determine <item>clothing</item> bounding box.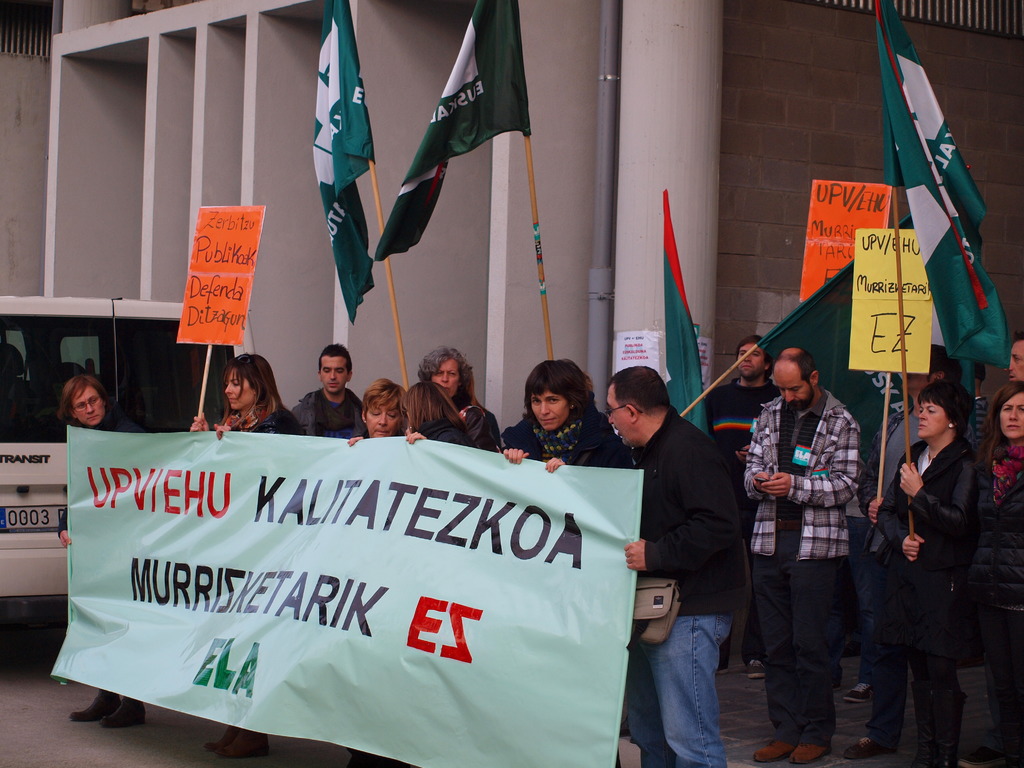
Determined: (744, 388, 859, 724).
